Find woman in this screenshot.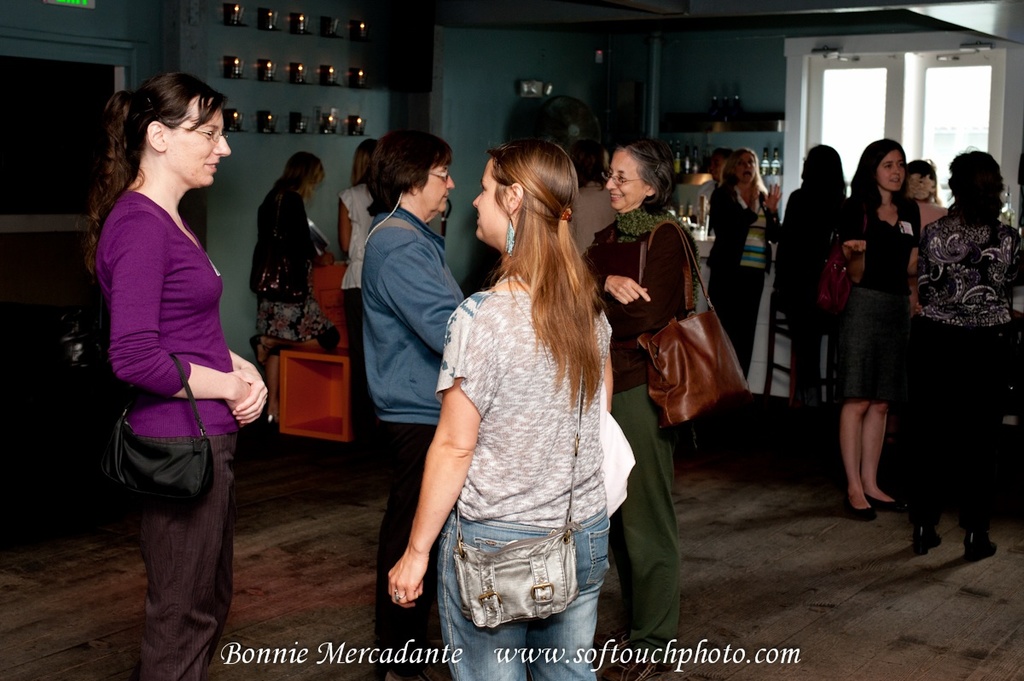
The bounding box for woman is [left=712, top=136, right=788, bottom=434].
